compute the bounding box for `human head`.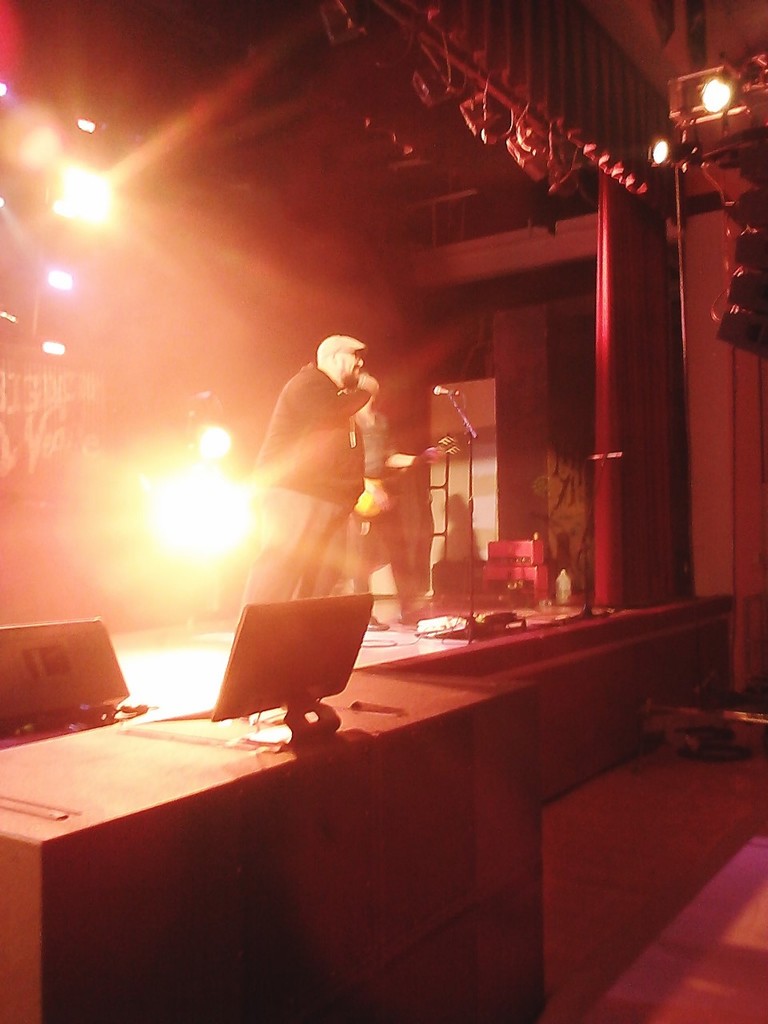
314, 332, 369, 392.
